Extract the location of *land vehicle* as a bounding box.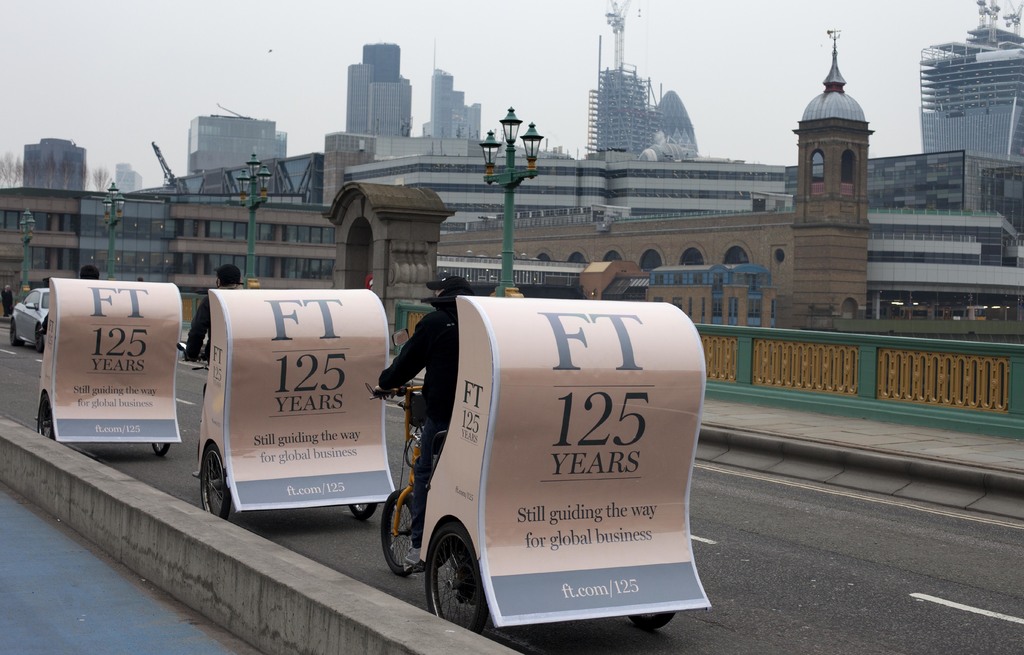
(x1=13, y1=288, x2=47, y2=354).
